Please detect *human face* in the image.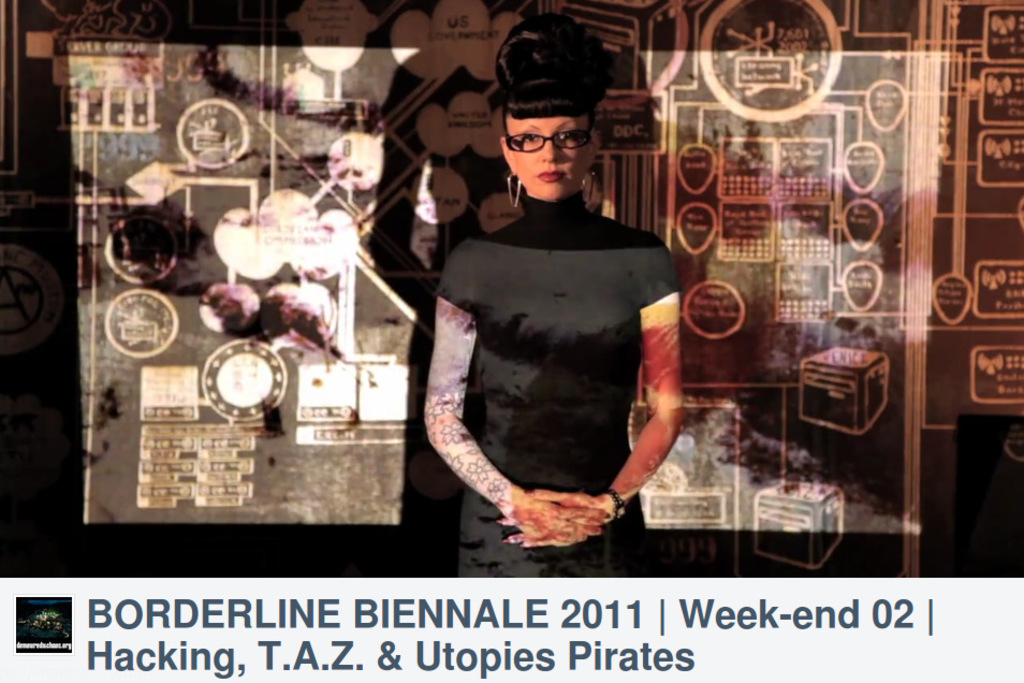
510:114:590:201.
